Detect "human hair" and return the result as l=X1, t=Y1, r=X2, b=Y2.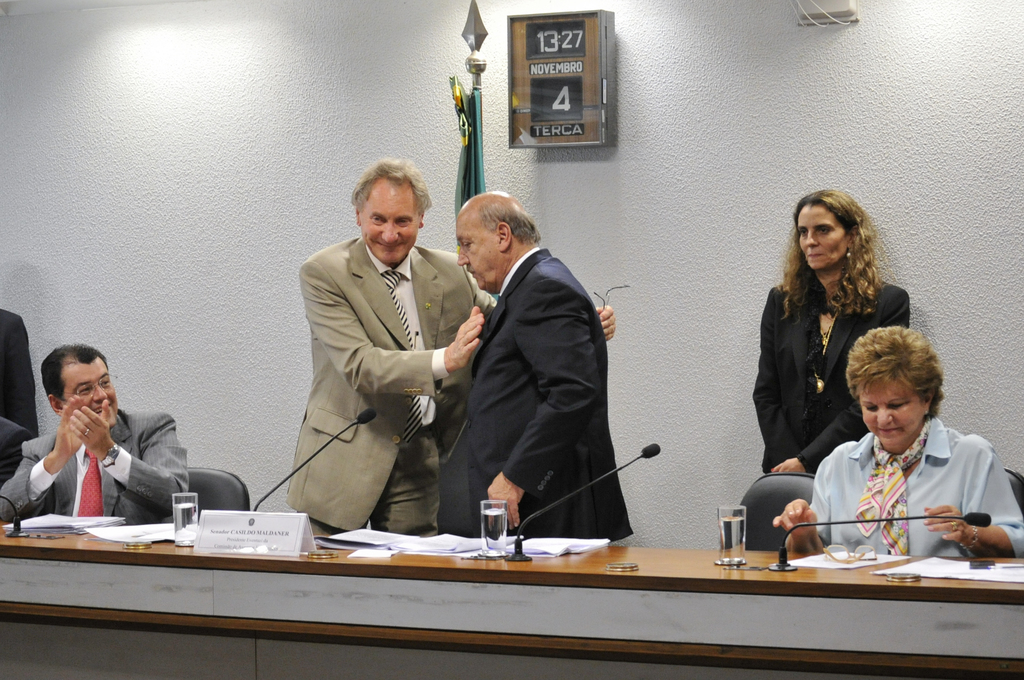
l=40, t=340, r=110, b=407.
